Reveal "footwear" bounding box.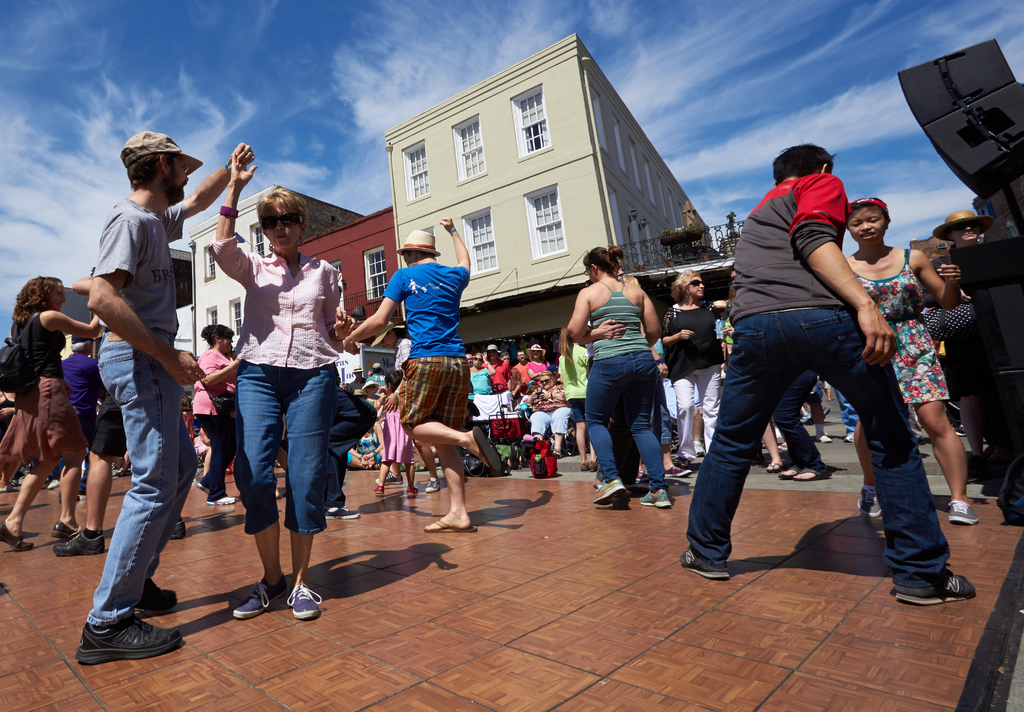
Revealed: detection(817, 436, 832, 445).
